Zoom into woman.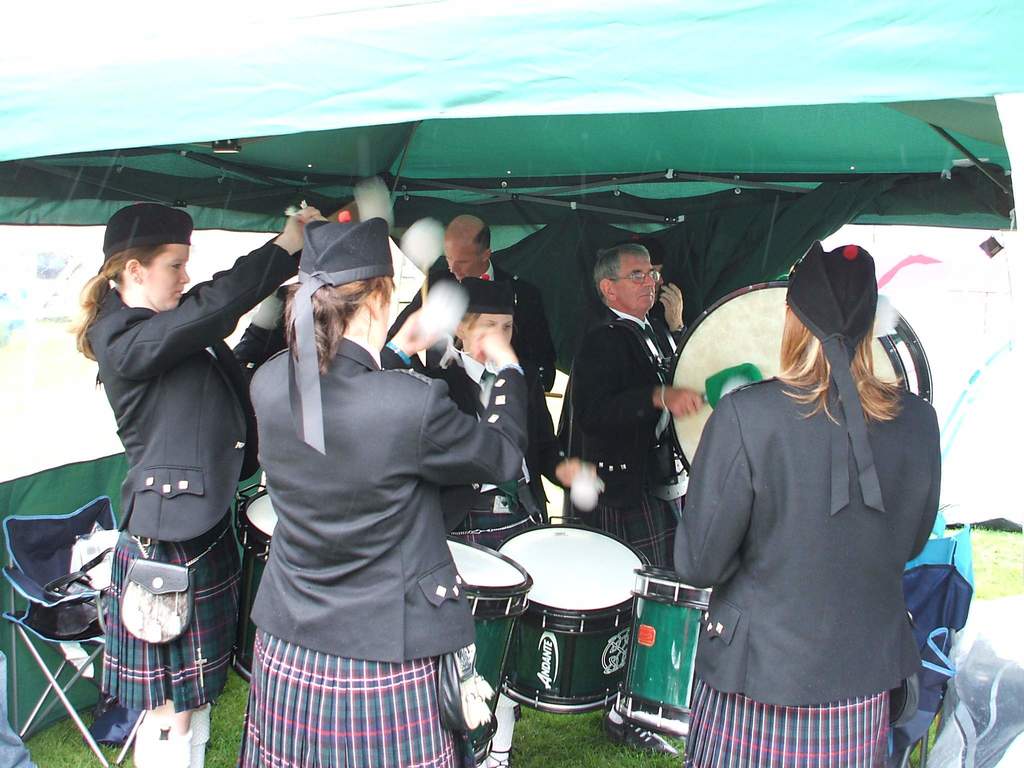
Zoom target: (245,214,530,767).
